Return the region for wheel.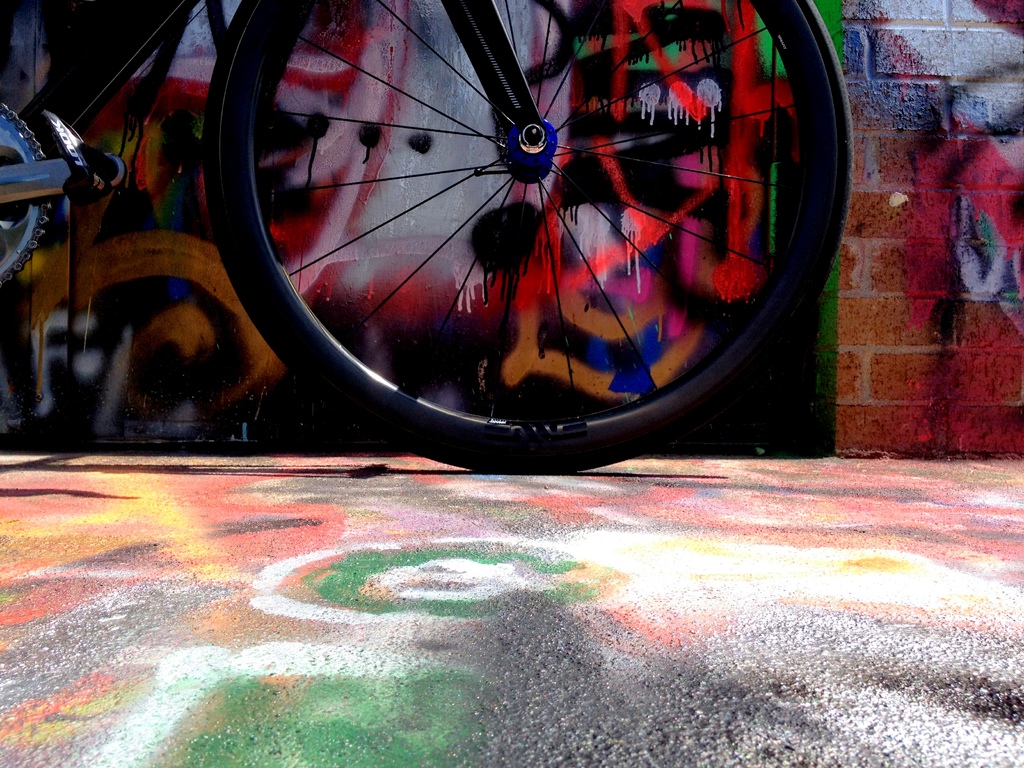
214/0/844/431.
